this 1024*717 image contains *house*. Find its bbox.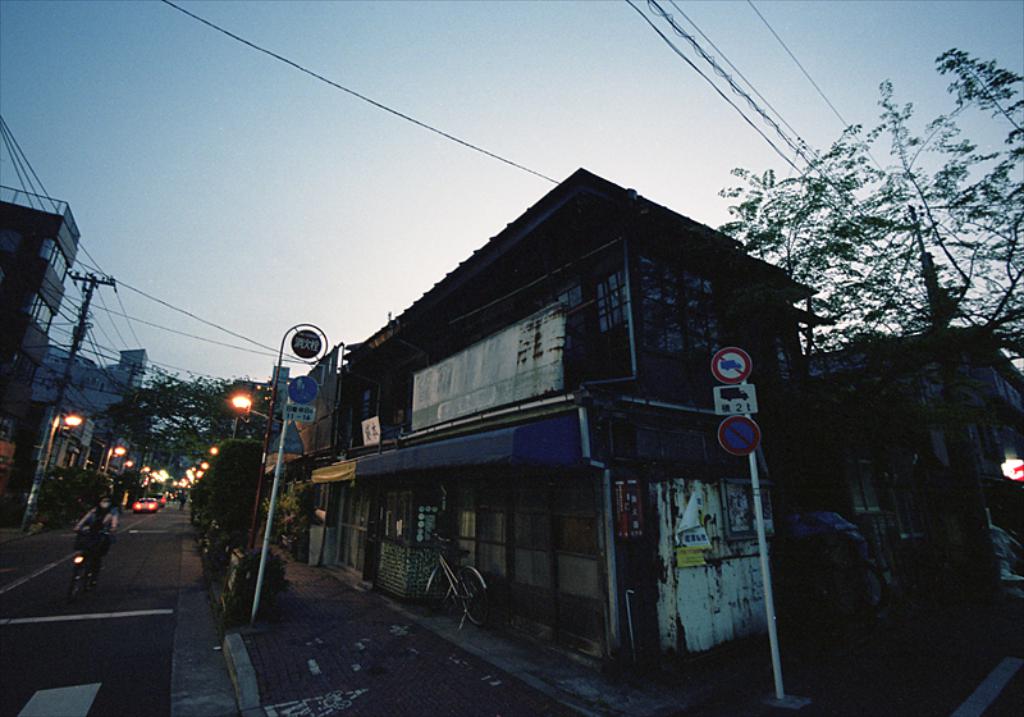
211, 104, 850, 703.
